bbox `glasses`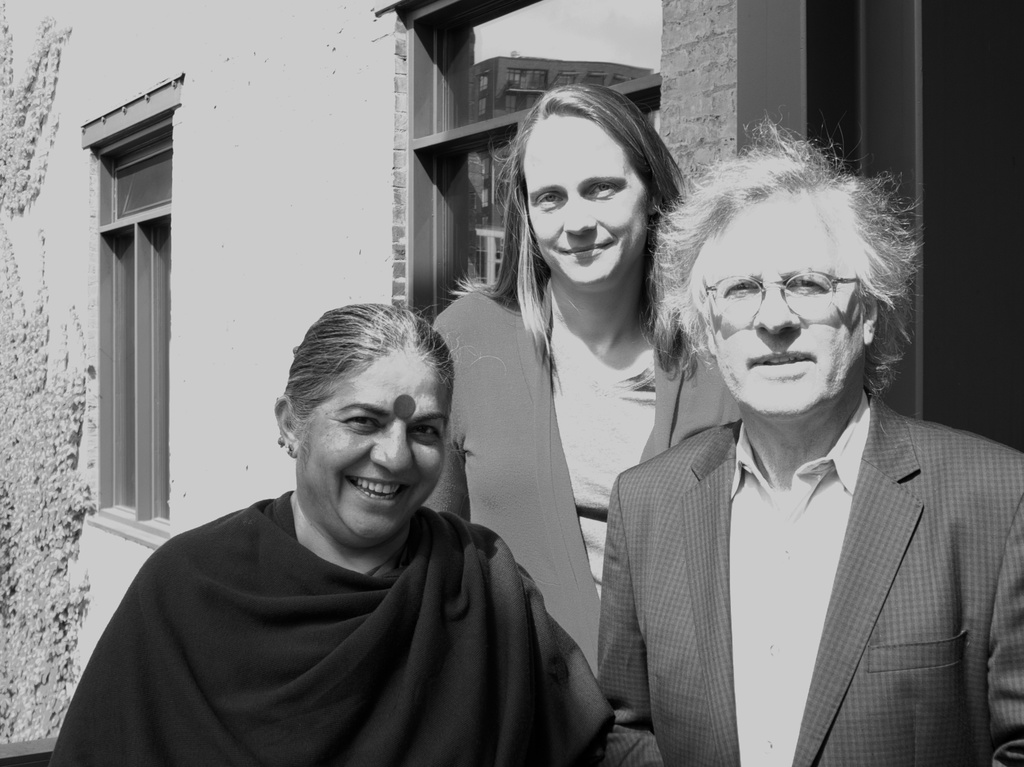
705,264,880,334
